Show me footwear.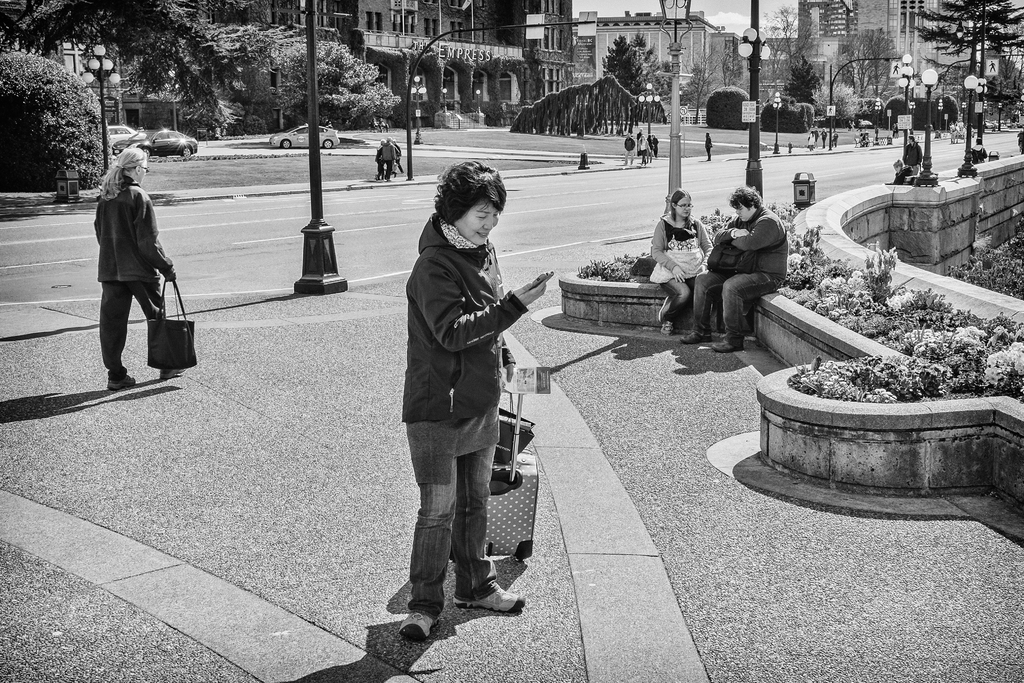
footwear is here: [x1=165, y1=364, x2=198, y2=385].
